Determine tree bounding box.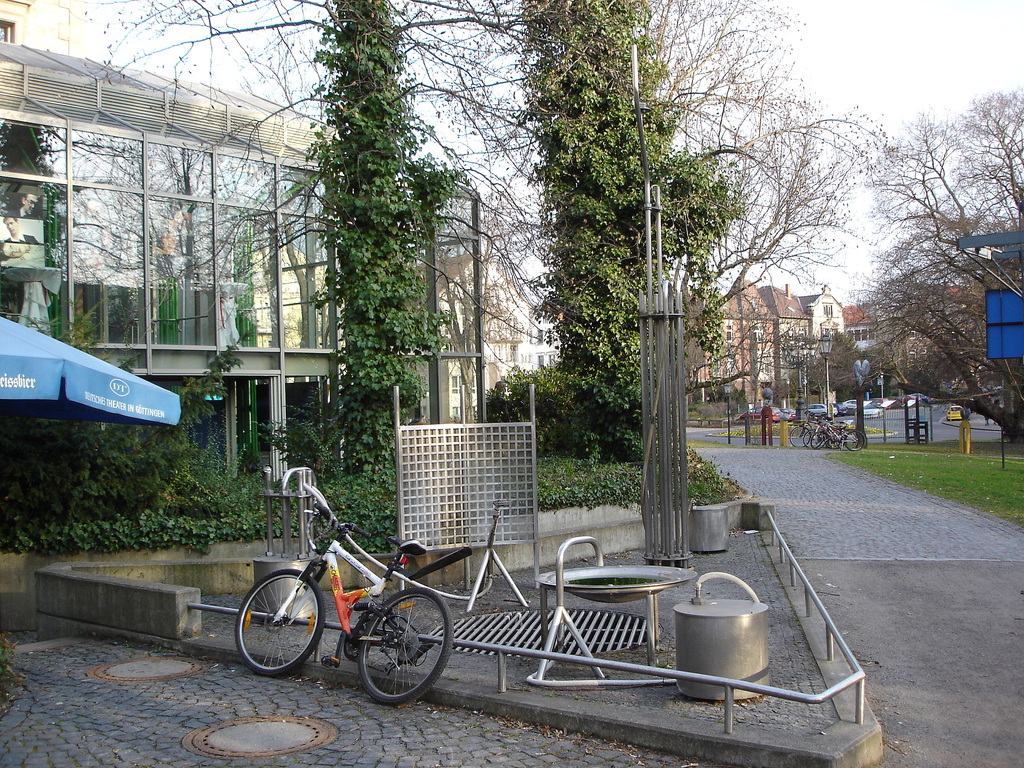
Determined: 858/82/1023/447.
